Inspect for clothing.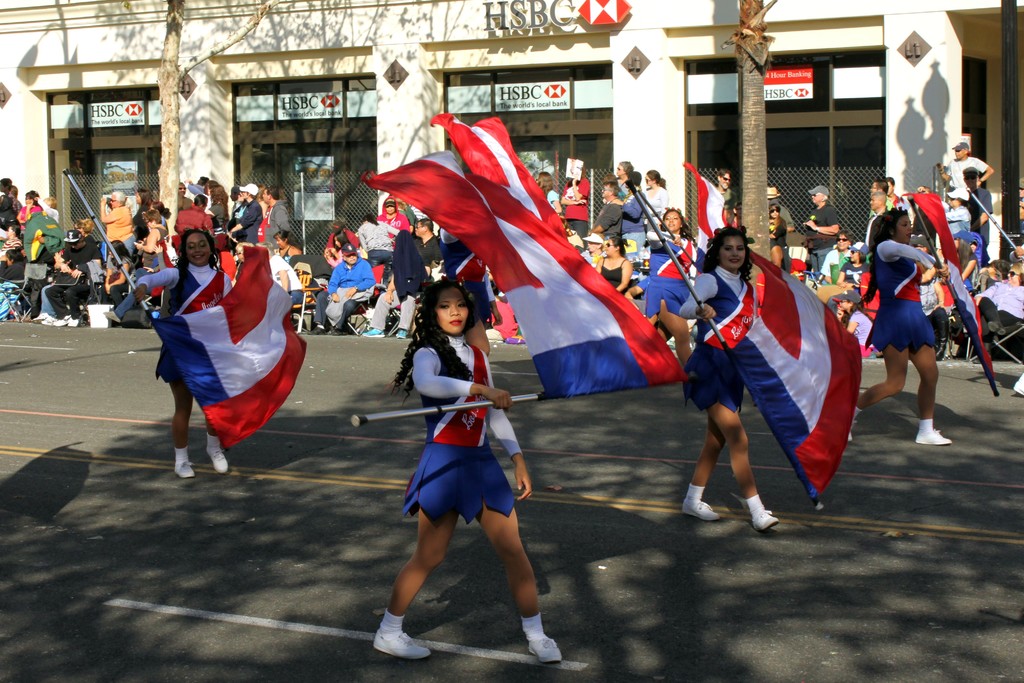
Inspection: {"left": 323, "top": 261, "right": 377, "bottom": 331}.
